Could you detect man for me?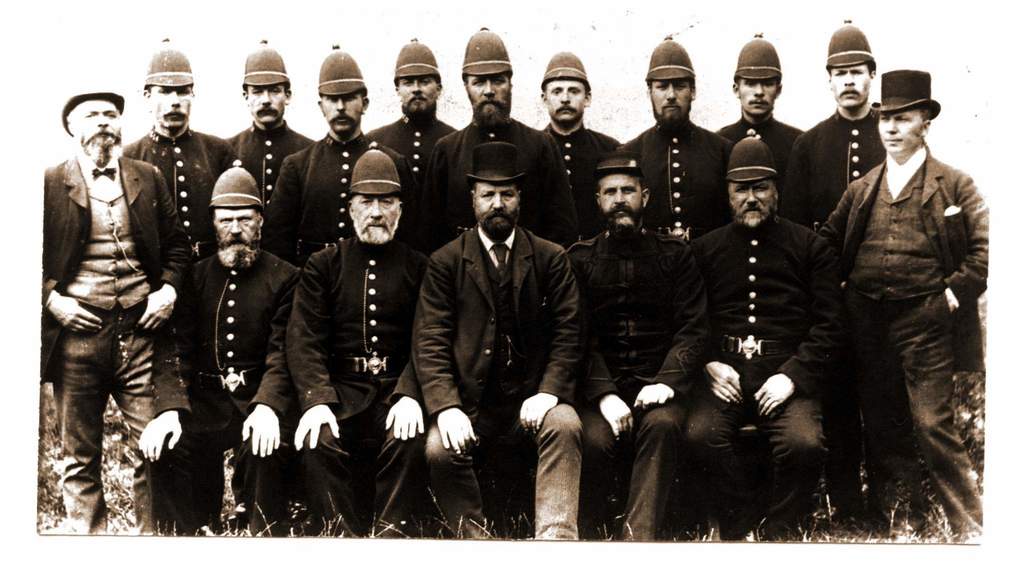
Detection result: x1=439, y1=28, x2=555, y2=258.
